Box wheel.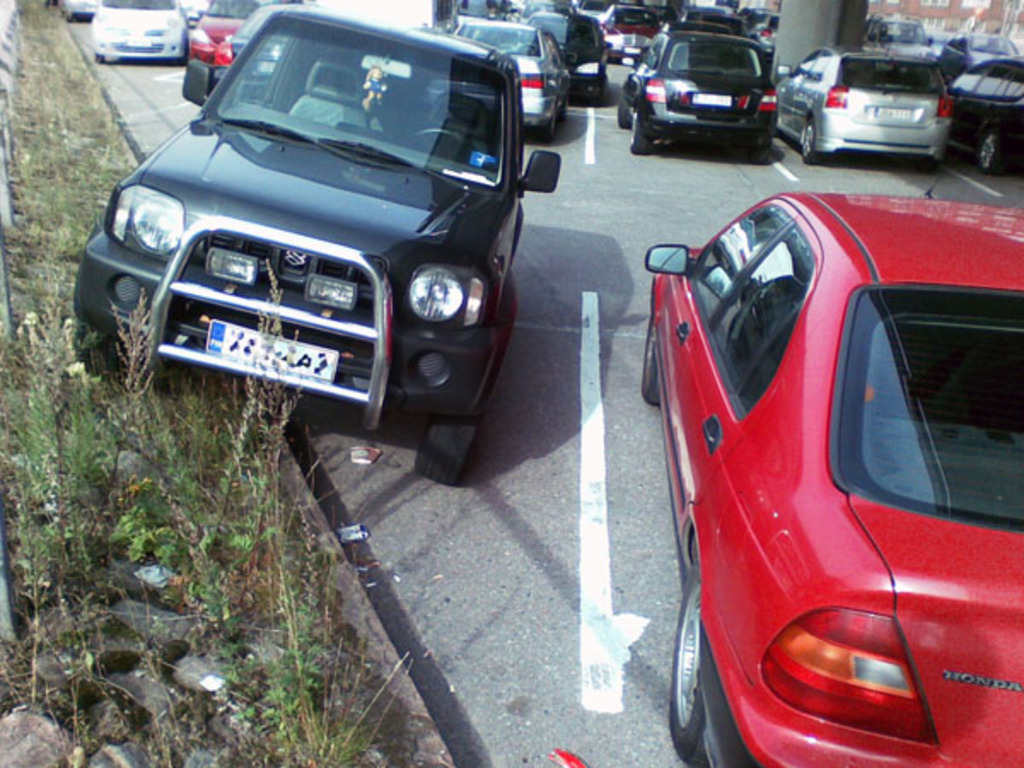
[804,119,821,164].
